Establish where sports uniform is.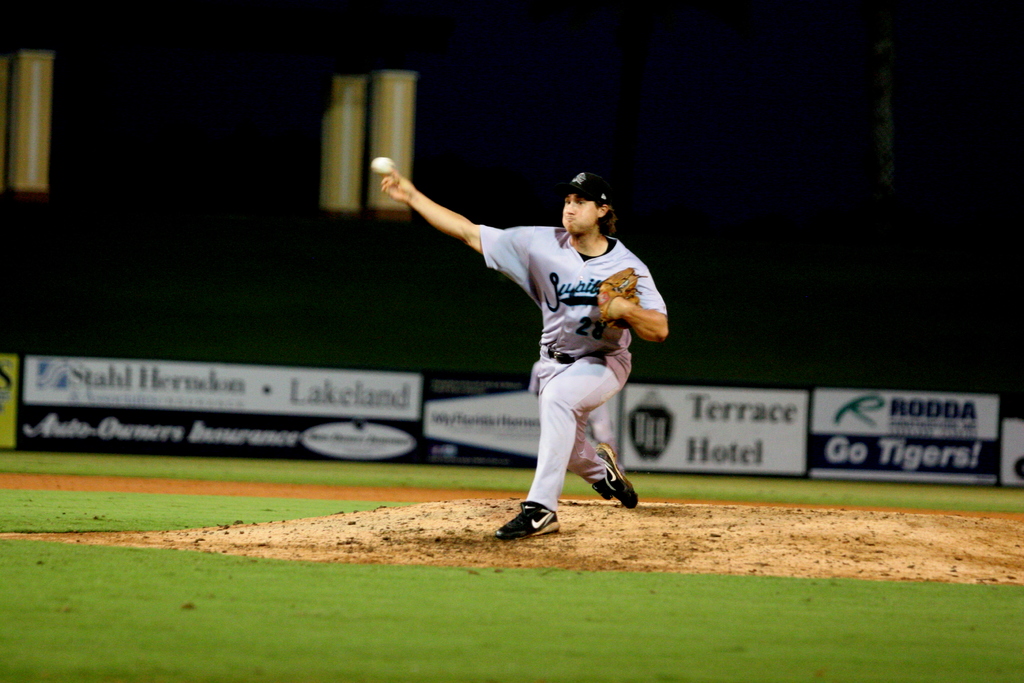
Established at crop(474, 174, 664, 537).
